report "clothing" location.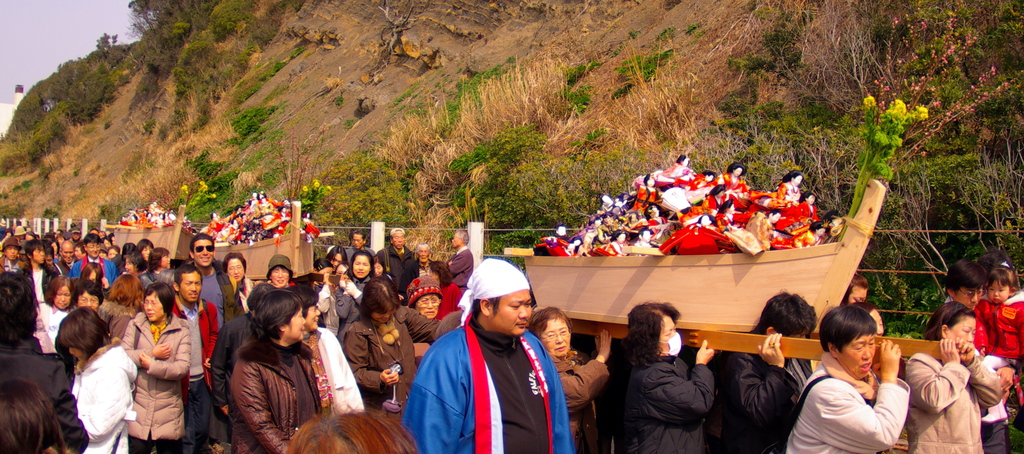
Report: Rect(797, 361, 907, 446).
